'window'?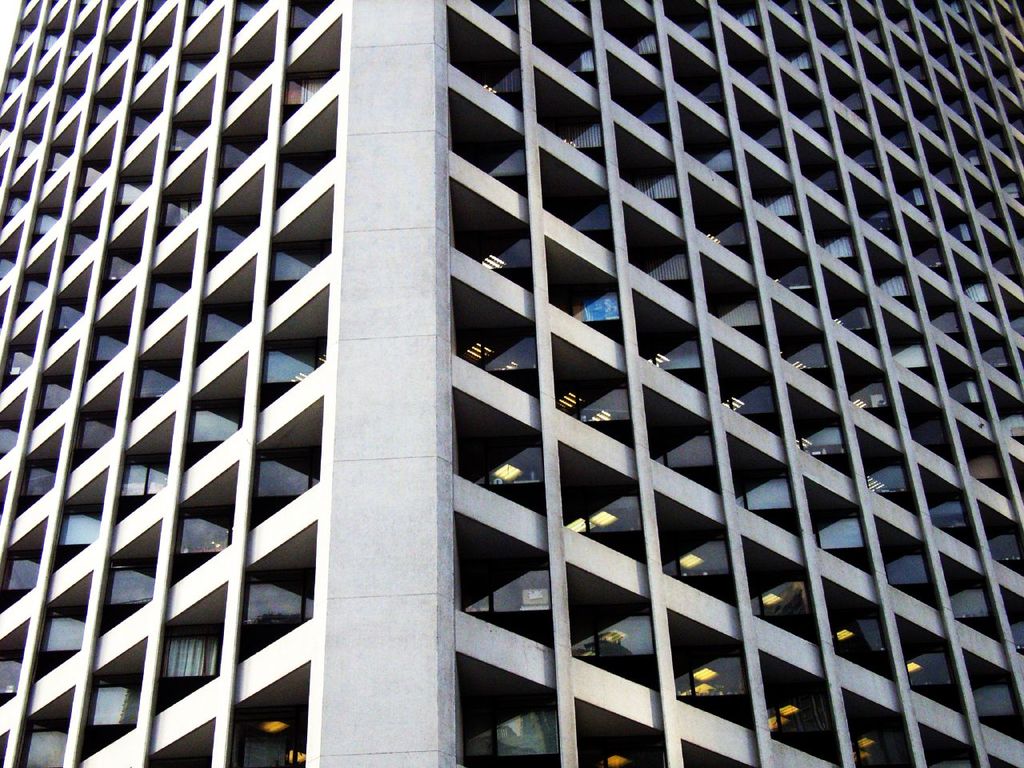
box(0, 550, 45, 590)
